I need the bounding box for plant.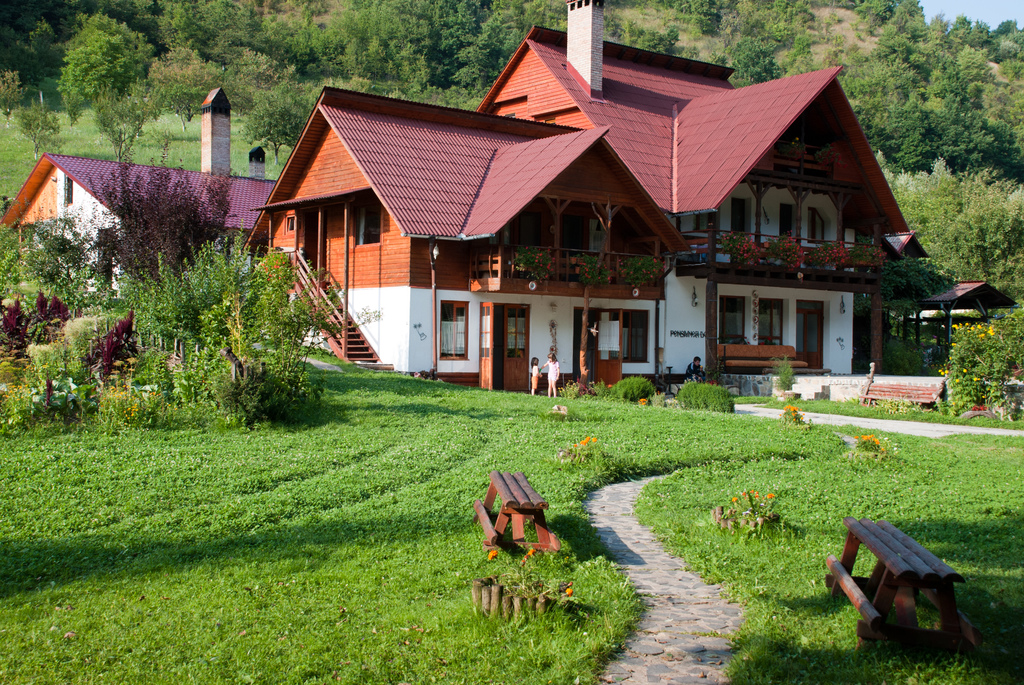
Here it is: region(845, 243, 880, 269).
